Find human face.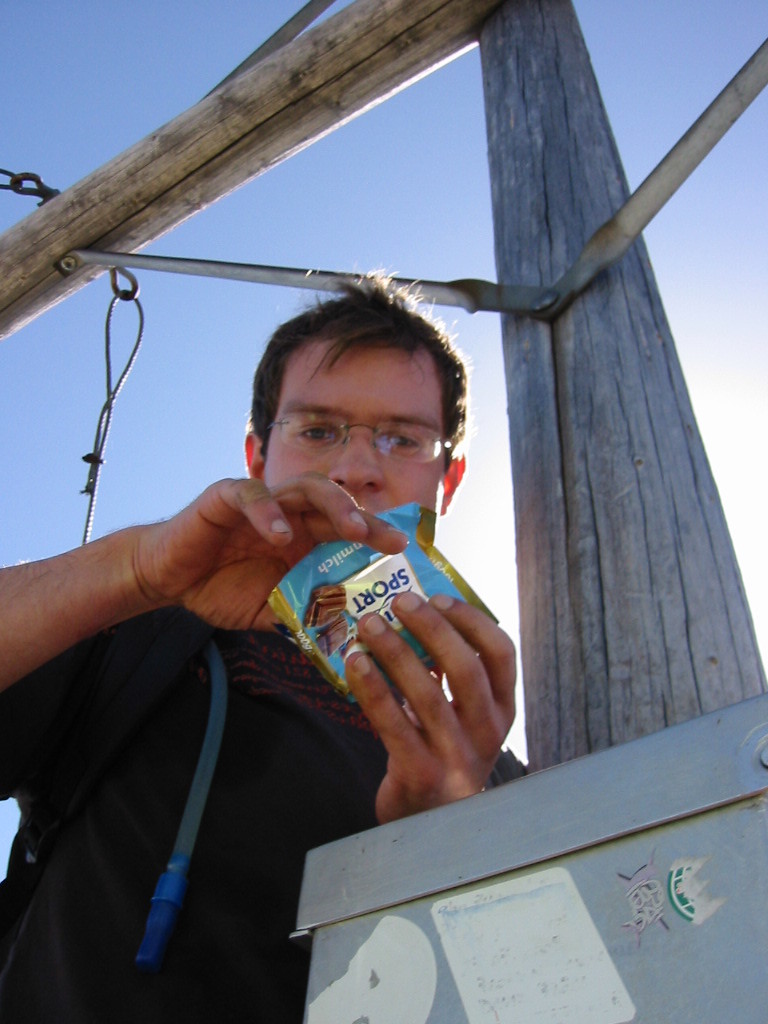
[261,336,451,520].
